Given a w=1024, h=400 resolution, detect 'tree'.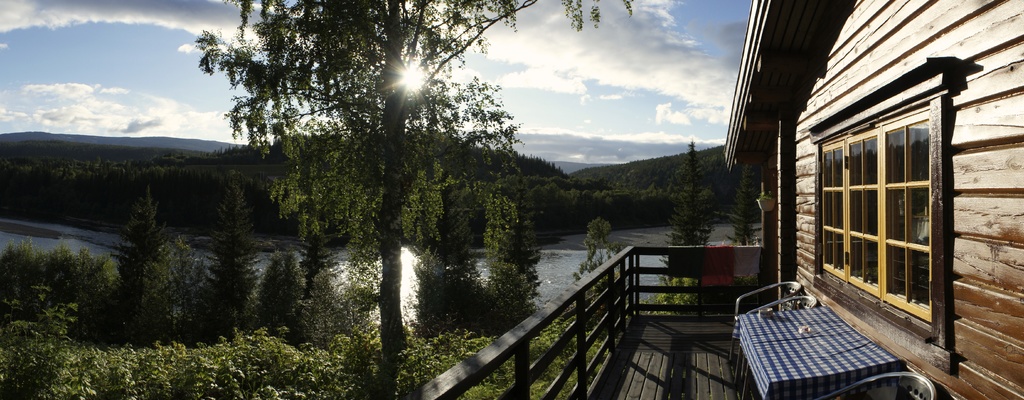
{"x1": 191, "y1": 0, "x2": 632, "y2": 387}.
